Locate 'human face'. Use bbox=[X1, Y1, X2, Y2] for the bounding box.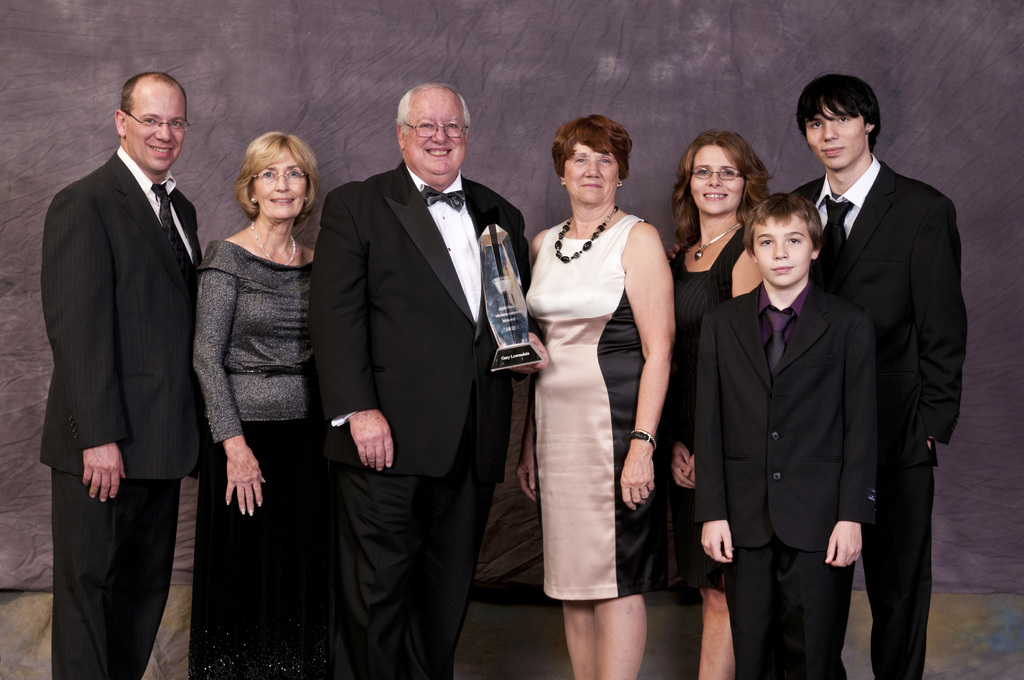
bbox=[805, 101, 865, 169].
